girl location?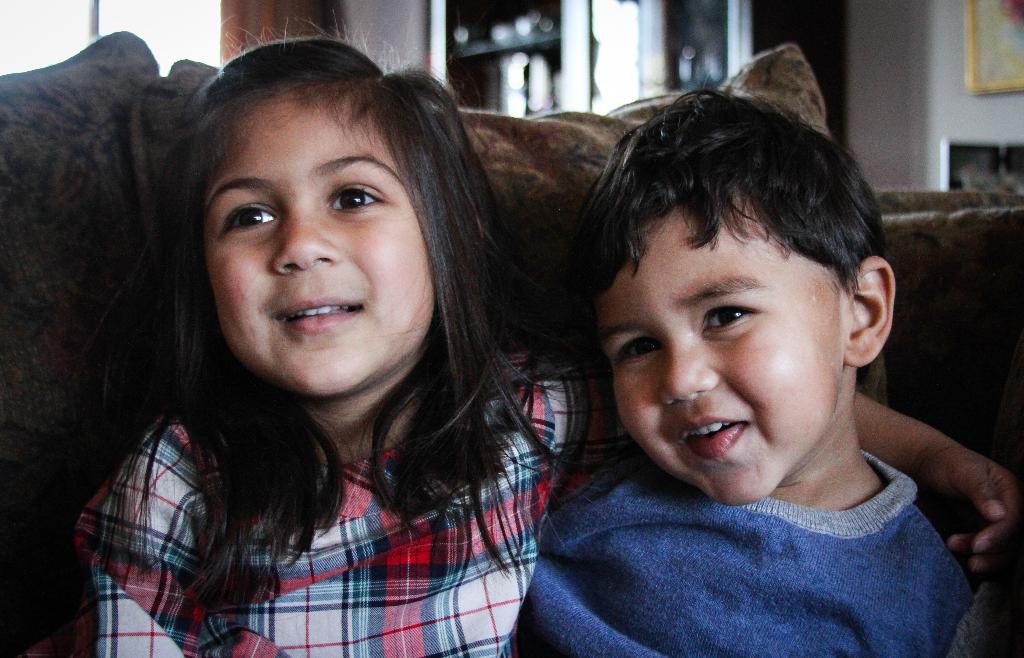
box(58, 32, 1023, 657)
